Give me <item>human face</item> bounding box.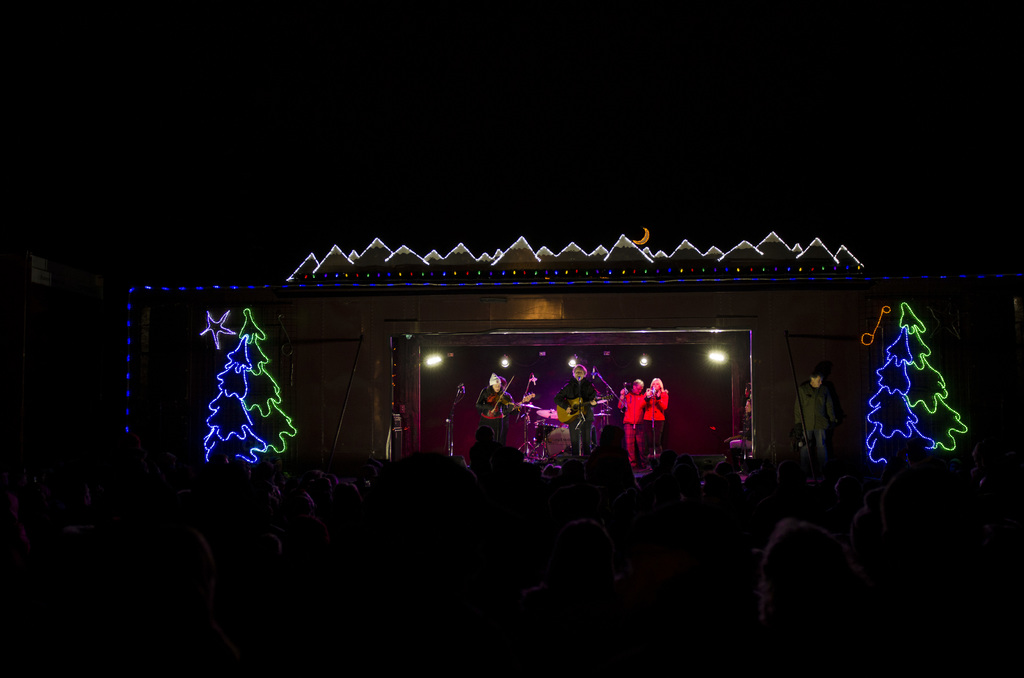
locate(573, 368, 585, 382).
